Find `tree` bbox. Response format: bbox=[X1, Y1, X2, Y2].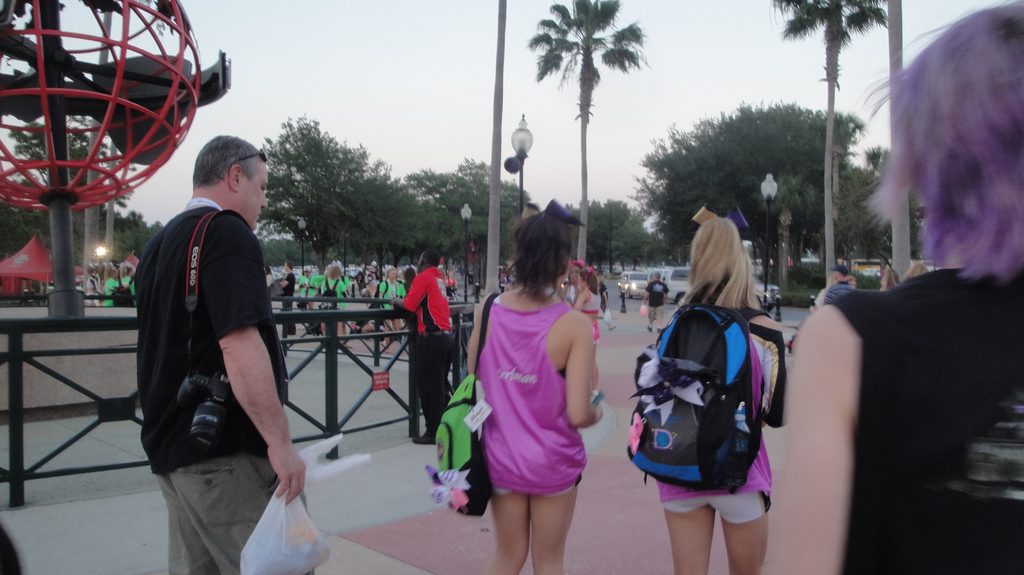
bbox=[520, 0, 651, 265].
